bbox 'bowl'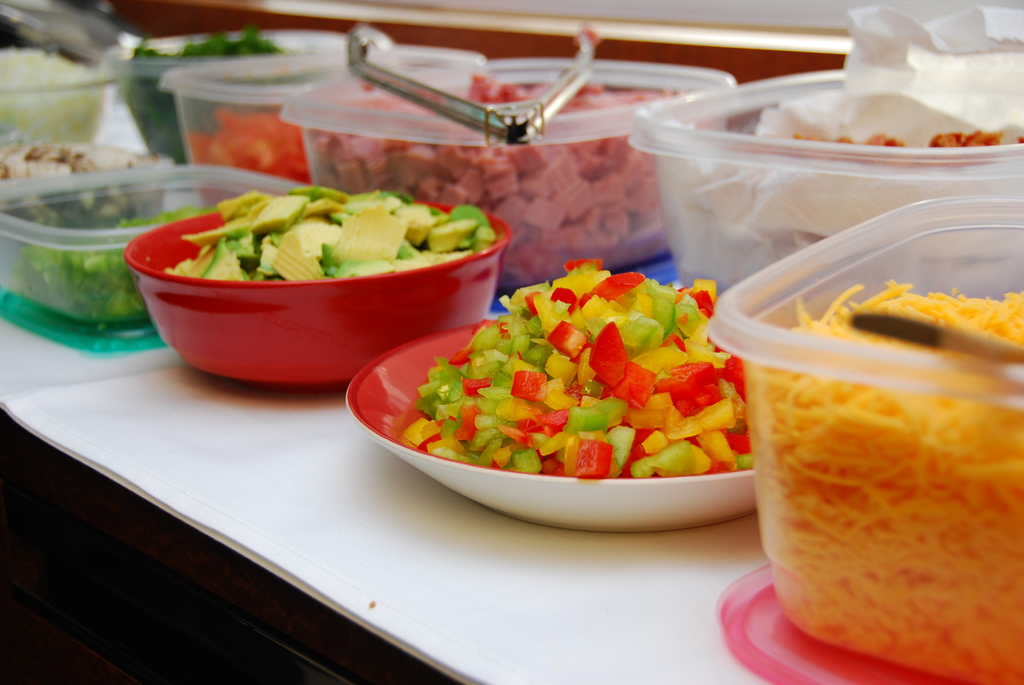
<bbox>340, 324, 762, 538</bbox>
